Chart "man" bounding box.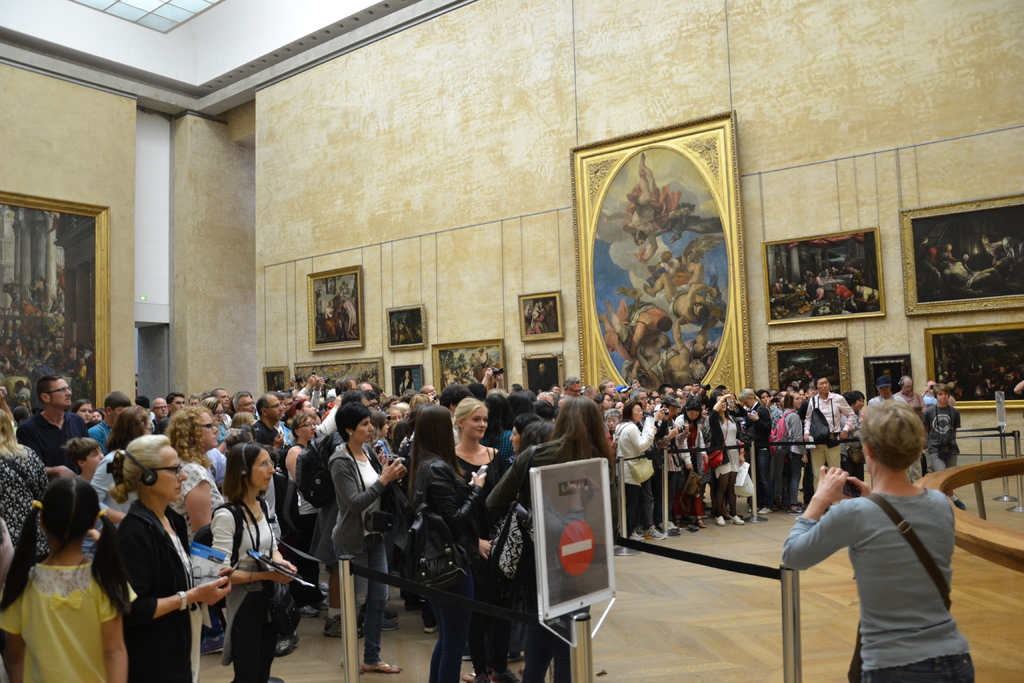
Charted: [left=895, top=374, right=929, bottom=480].
